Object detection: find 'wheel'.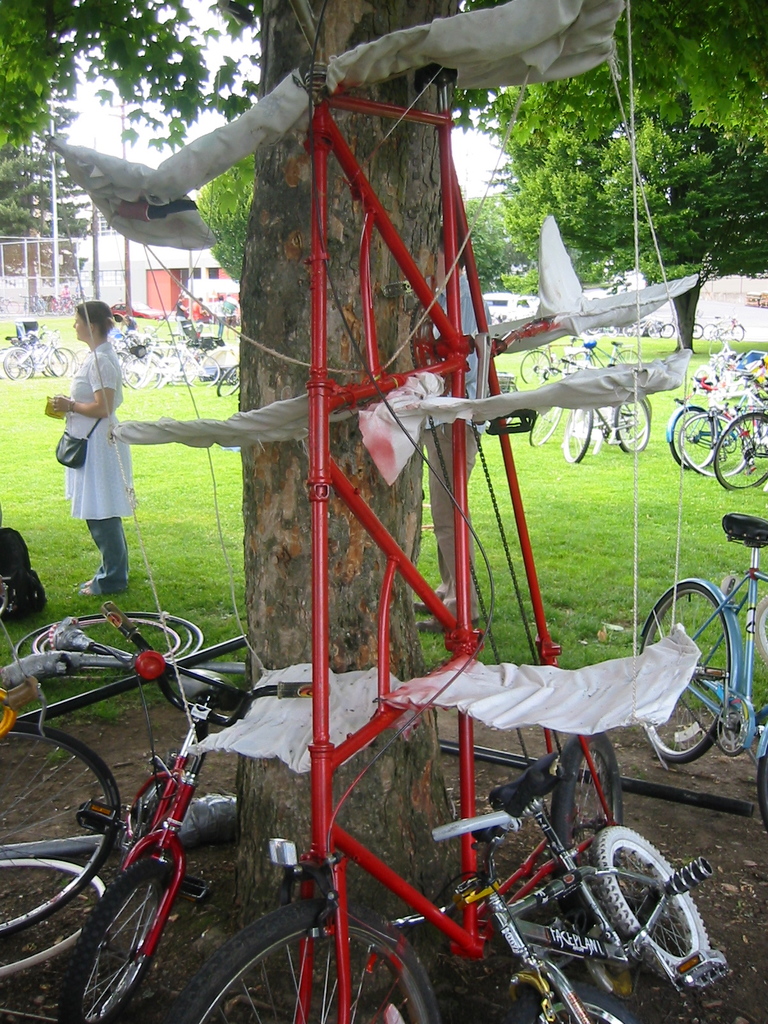
(left=508, top=986, right=643, bottom=1023).
